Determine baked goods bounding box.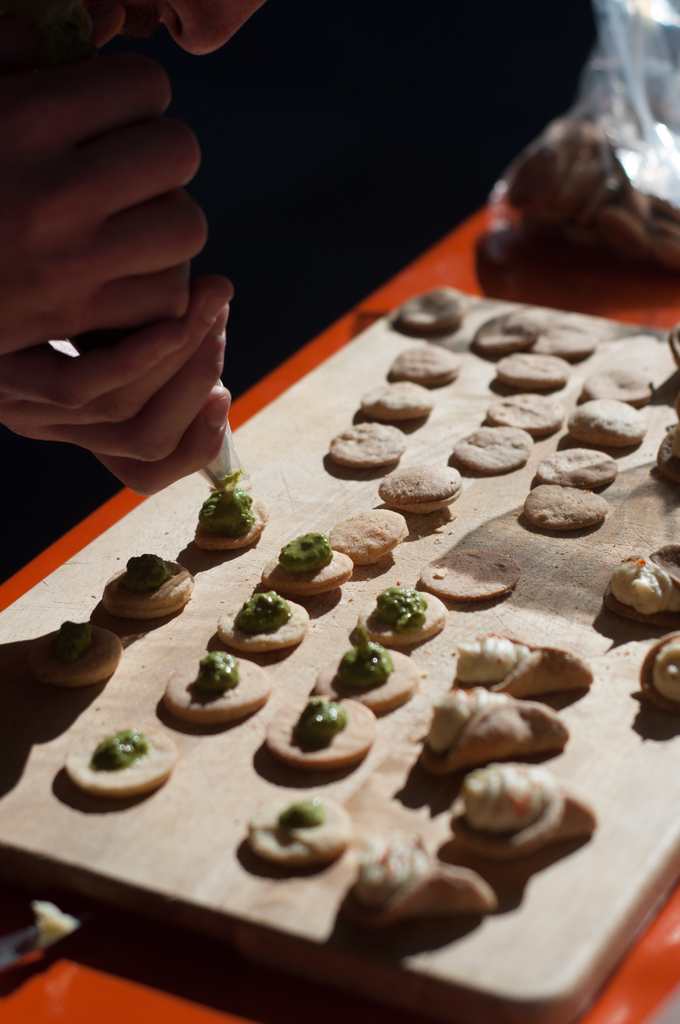
Determined: 217/590/308/652.
